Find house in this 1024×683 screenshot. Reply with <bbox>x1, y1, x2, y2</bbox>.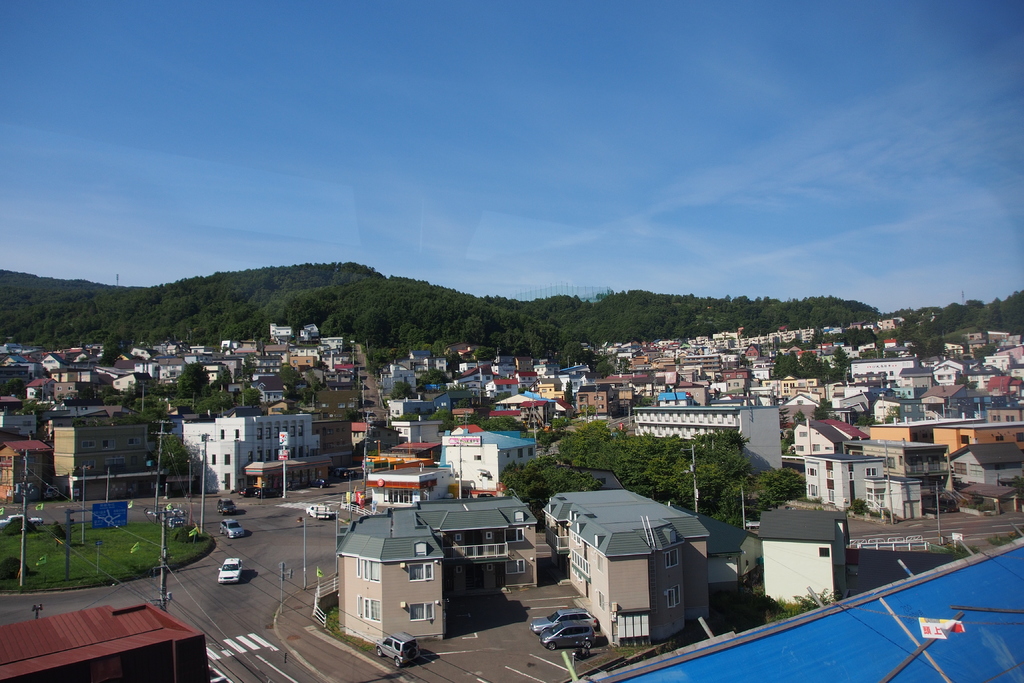
<bbox>569, 378, 612, 420</bbox>.
